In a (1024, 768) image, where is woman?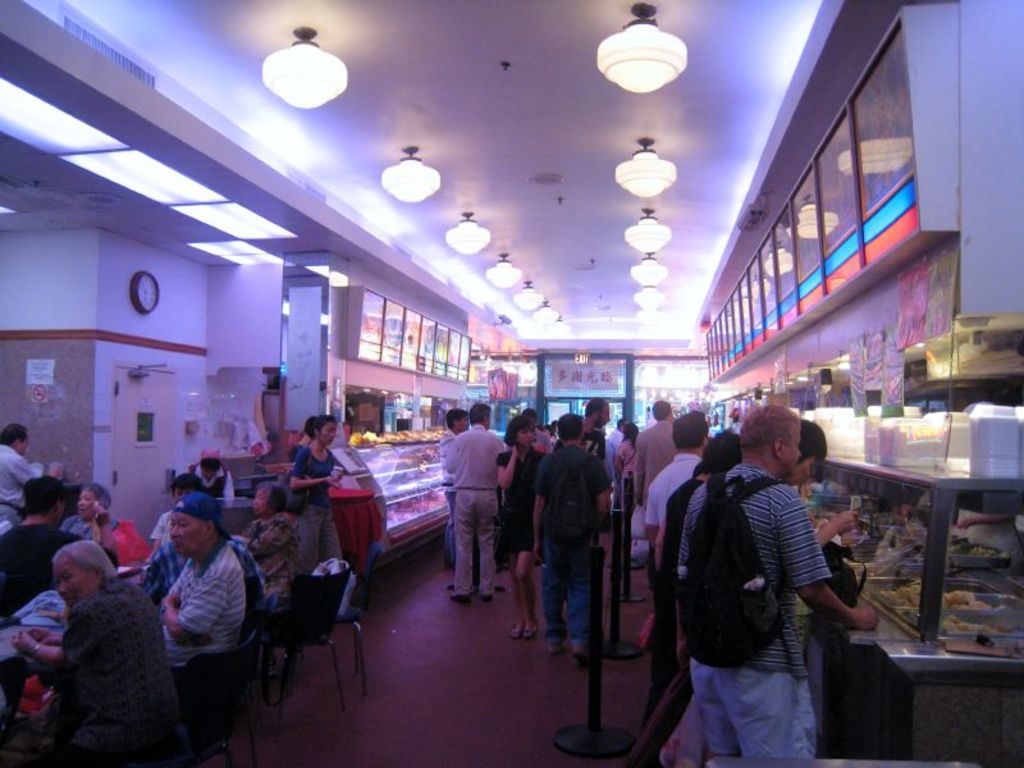
<box>497,411,549,652</box>.
